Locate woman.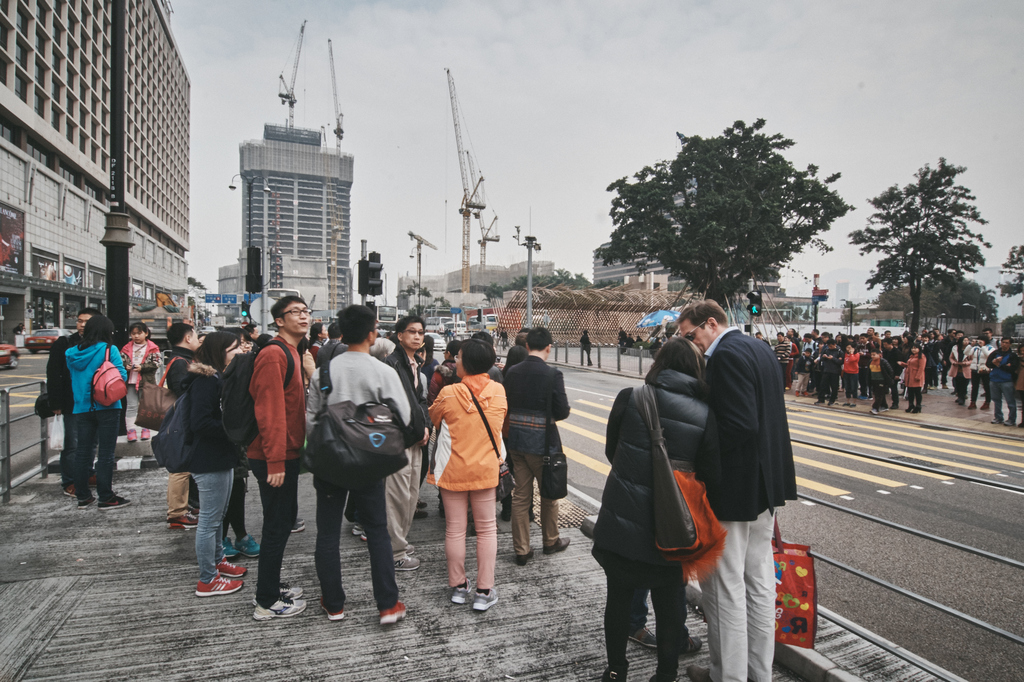
Bounding box: box=[219, 328, 261, 560].
